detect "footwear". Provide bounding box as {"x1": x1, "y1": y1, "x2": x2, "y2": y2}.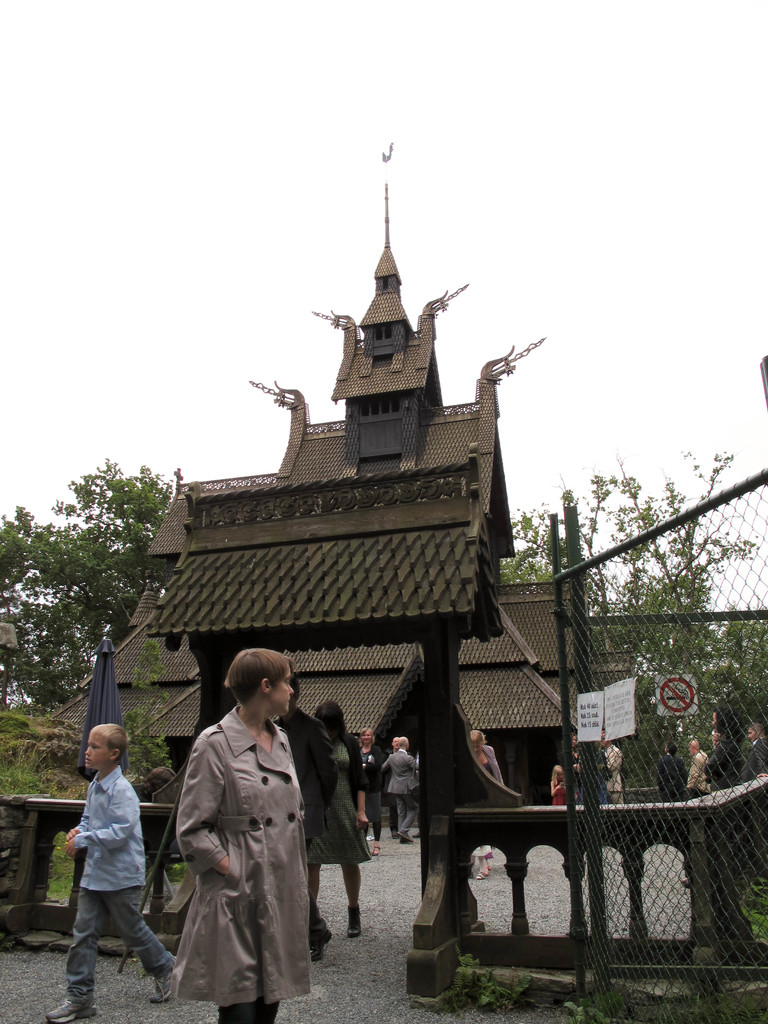
{"x1": 148, "y1": 966, "x2": 174, "y2": 1003}.
